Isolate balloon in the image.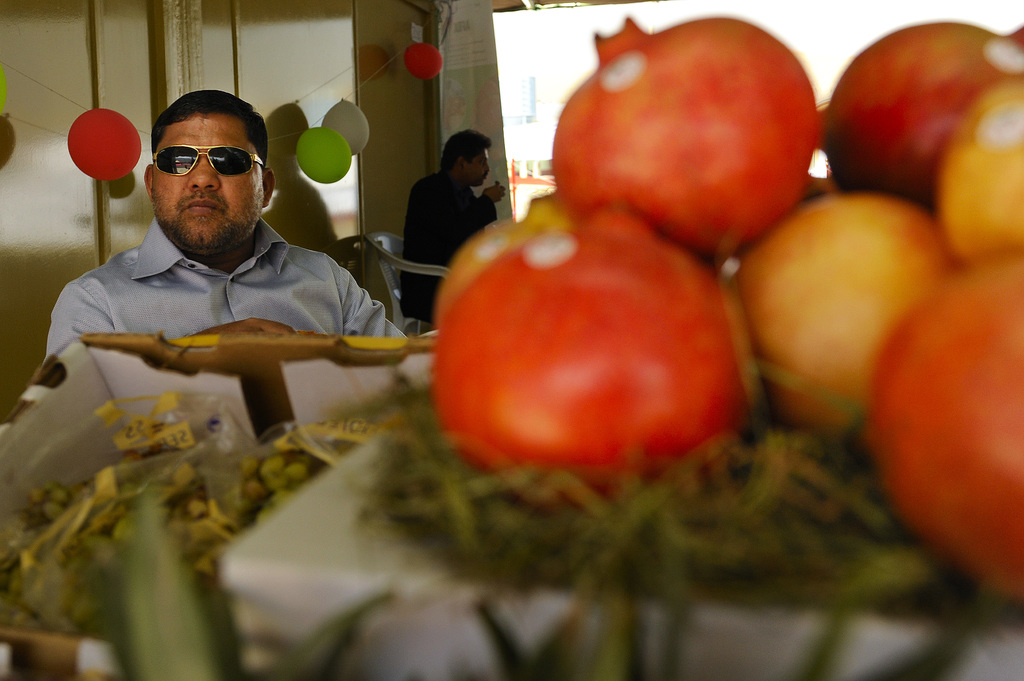
Isolated region: crop(406, 44, 445, 79).
